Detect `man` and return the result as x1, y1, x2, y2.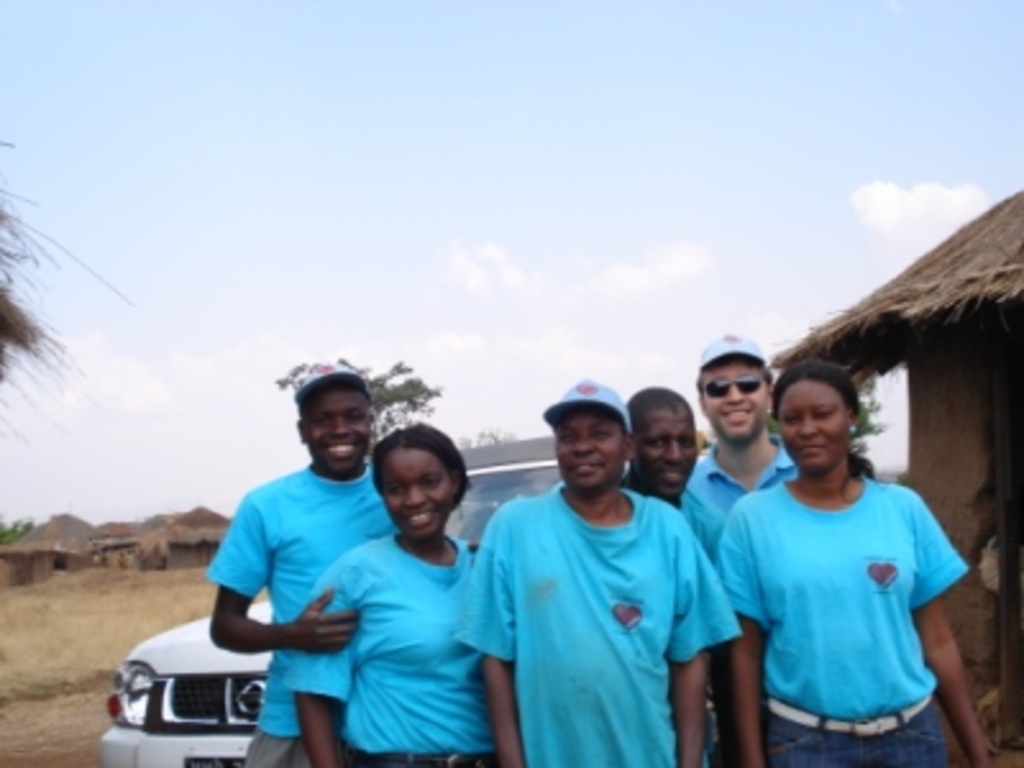
456, 404, 753, 765.
